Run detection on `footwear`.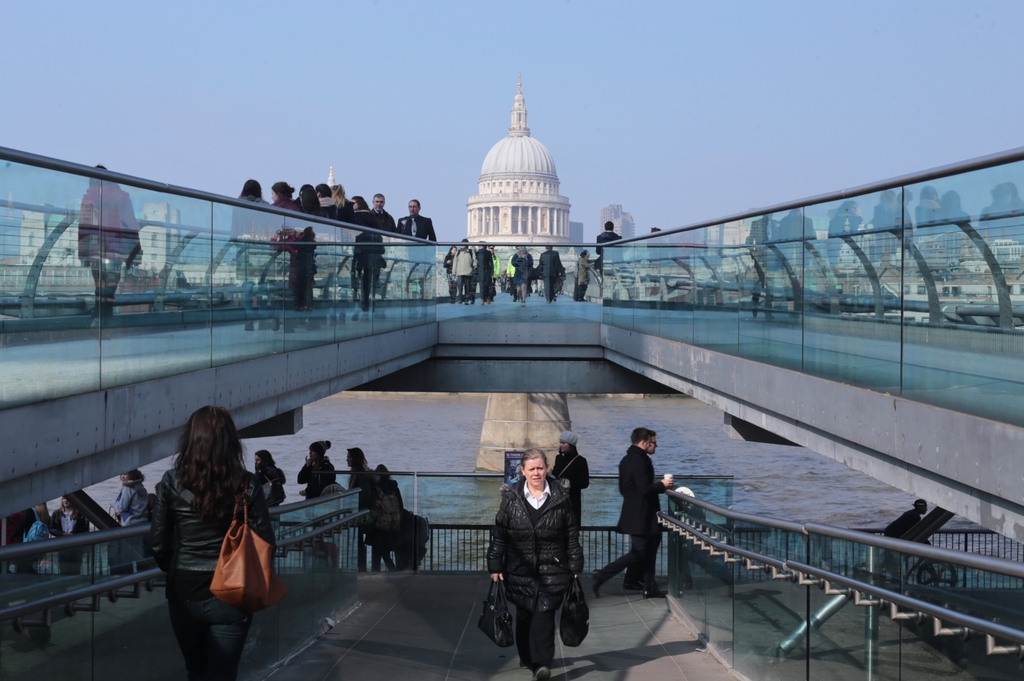
Result: 622/581/643/591.
